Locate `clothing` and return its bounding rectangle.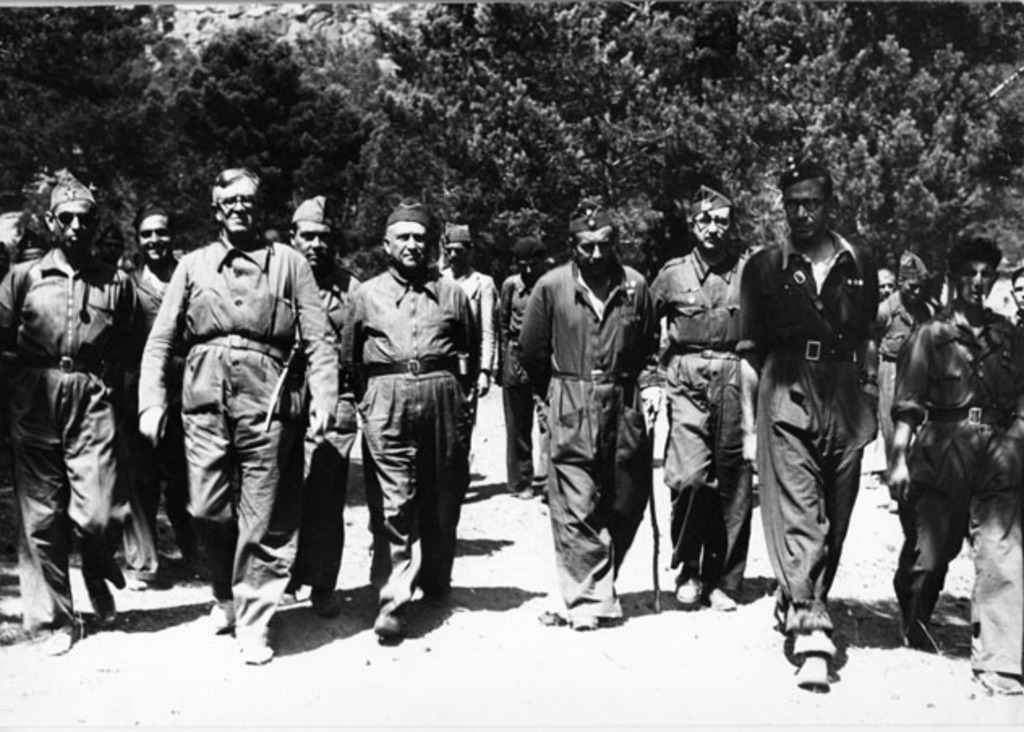
<region>877, 287, 951, 442</region>.
